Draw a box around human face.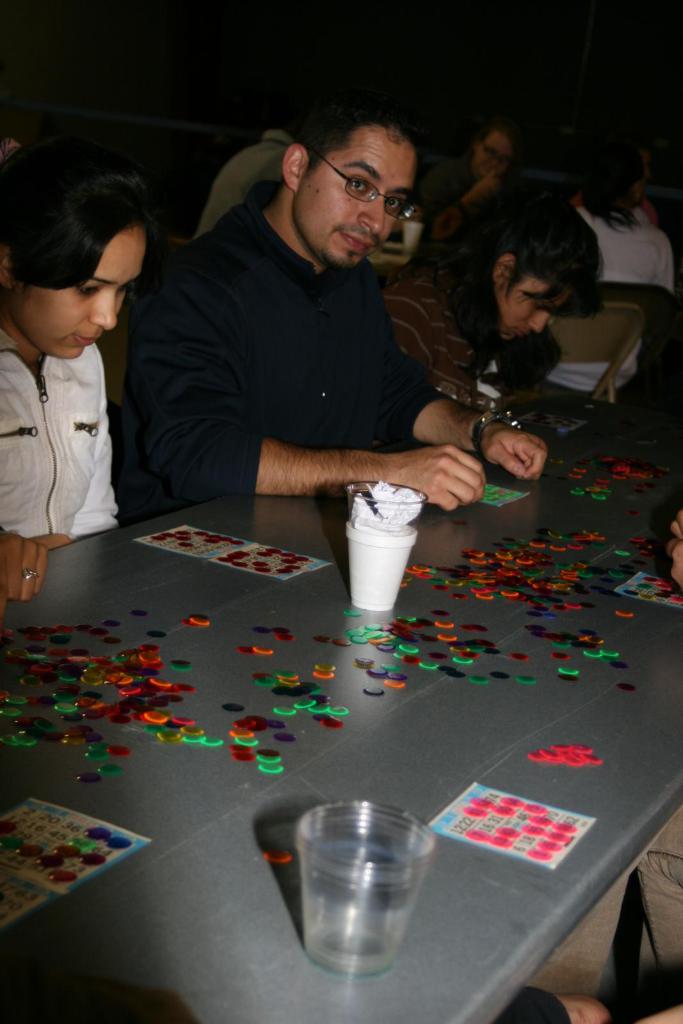
<bbox>12, 225, 146, 359</bbox>.
